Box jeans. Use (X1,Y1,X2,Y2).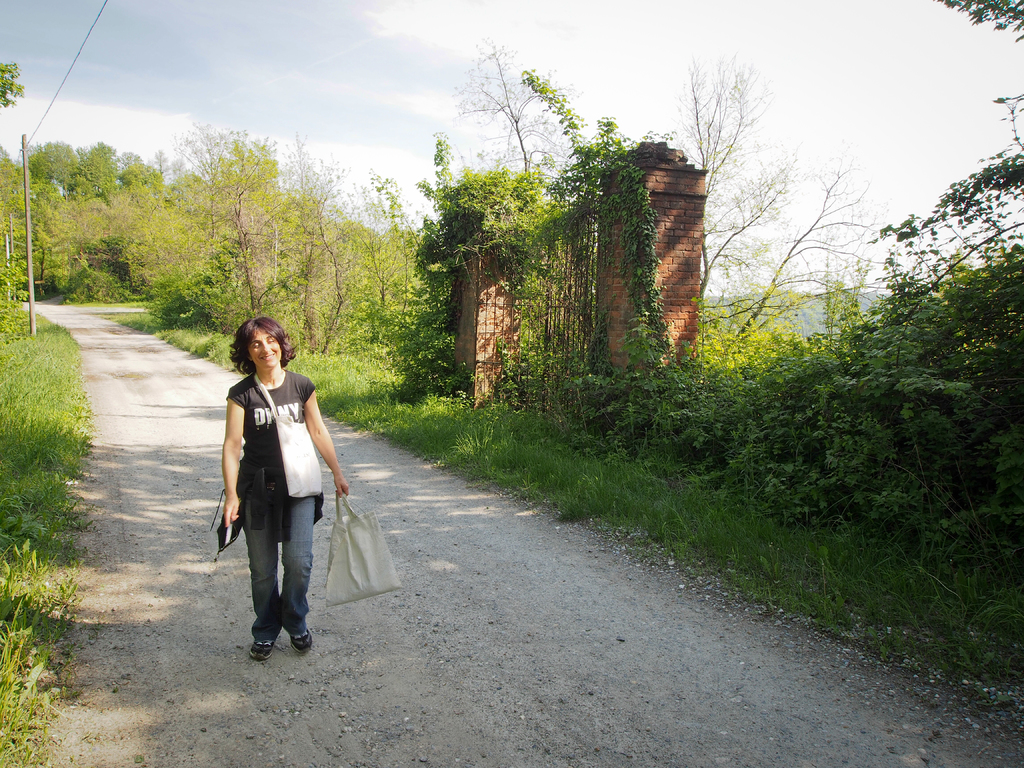
(217,477,322,659).
